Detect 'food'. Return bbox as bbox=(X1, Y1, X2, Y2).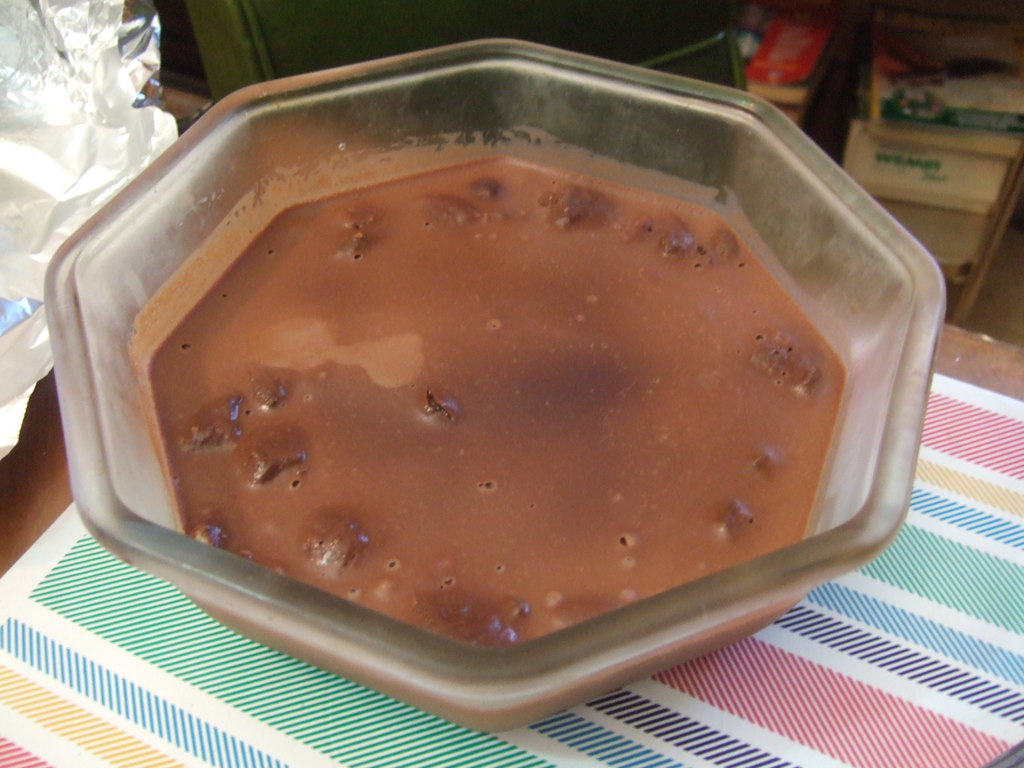
bbox=(179, 95, 933, 626).
